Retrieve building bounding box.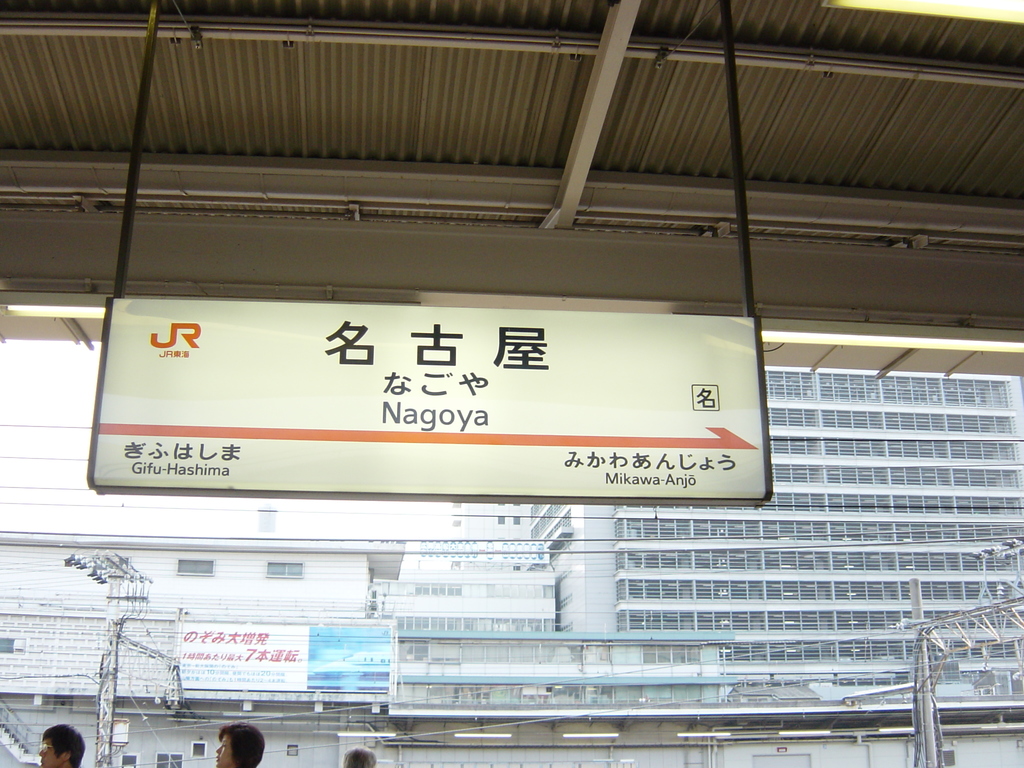
Bounding box: <box>444,502,529,564</box>.
